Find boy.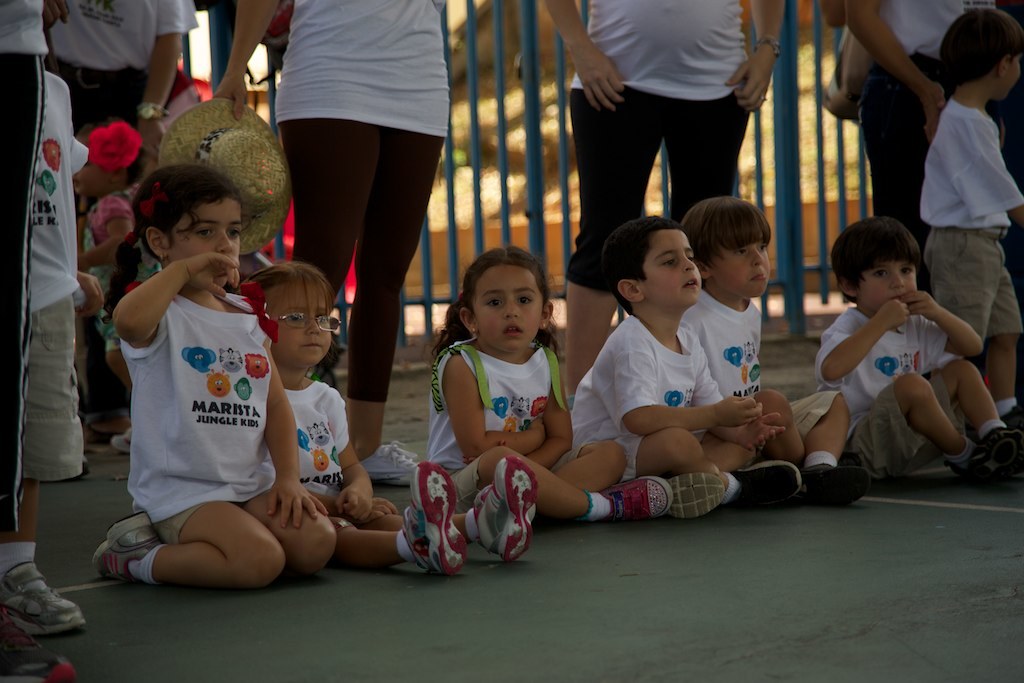
box=[797, 207, 999, 482].
